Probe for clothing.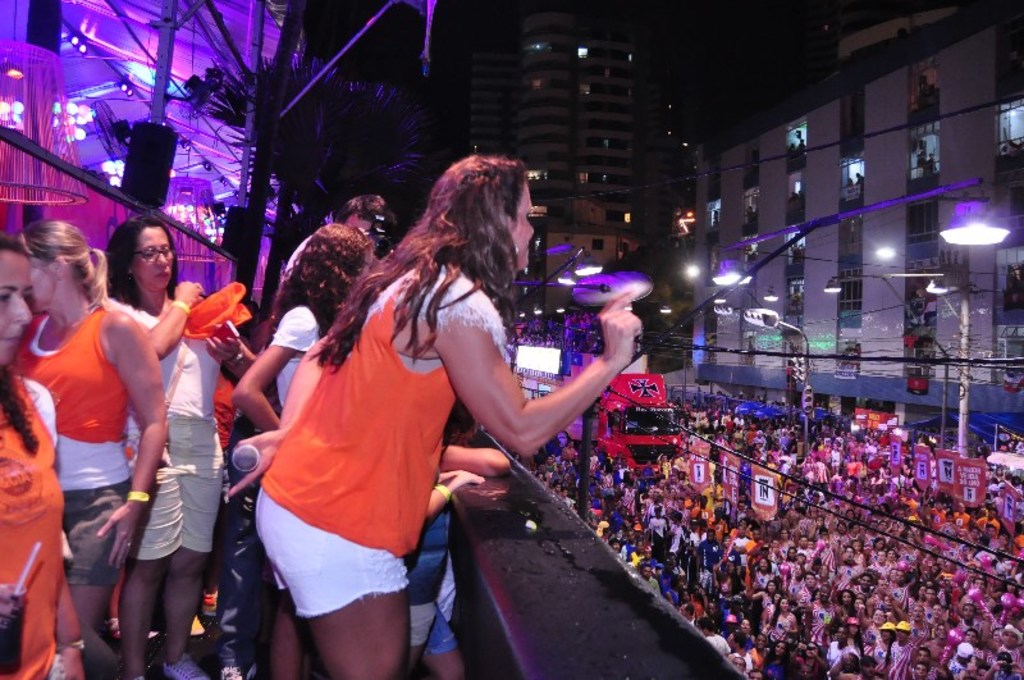
Probe result: region(0, 378, 96, 679).
